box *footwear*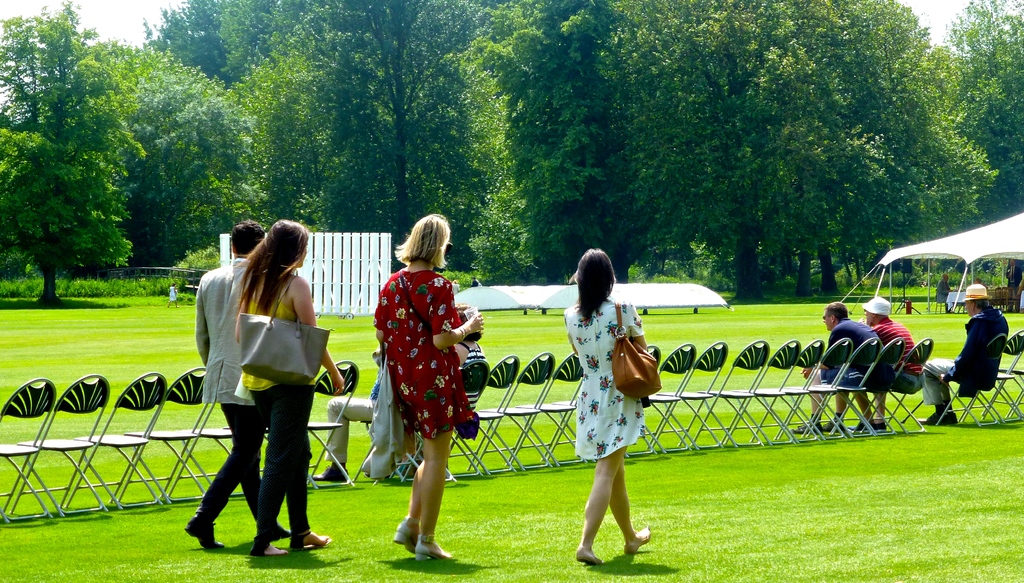
x1=394, y1=513, x2=430, y2=559
